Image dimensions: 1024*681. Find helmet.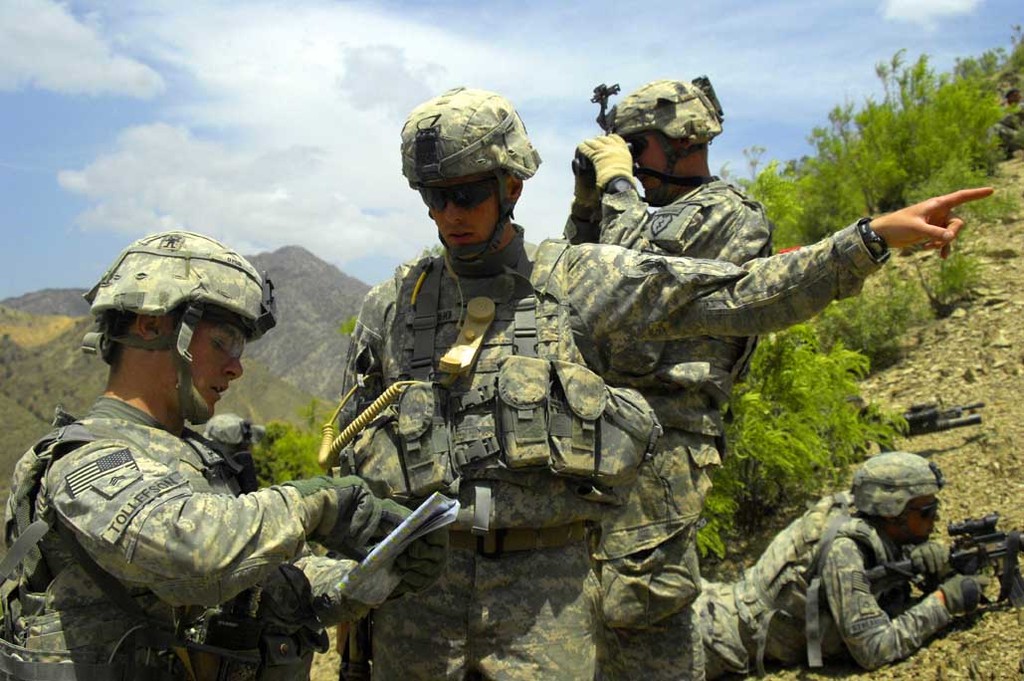
detection(853, 450, 946, 550).
